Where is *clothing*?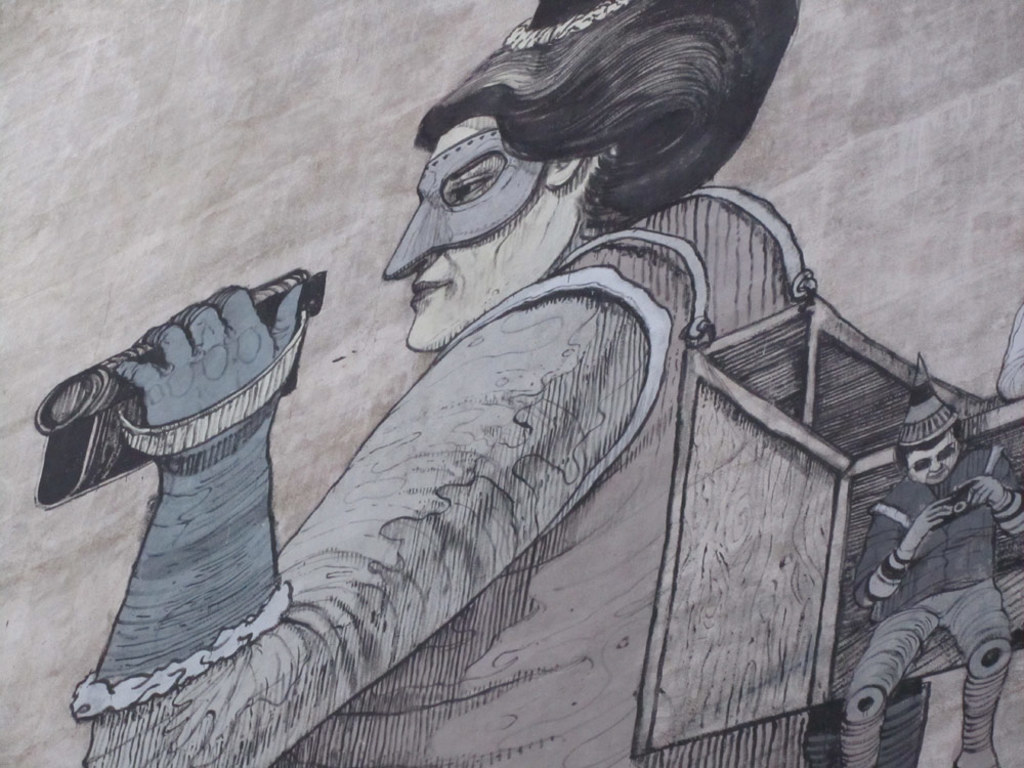
(74, 184, 812, 767).
